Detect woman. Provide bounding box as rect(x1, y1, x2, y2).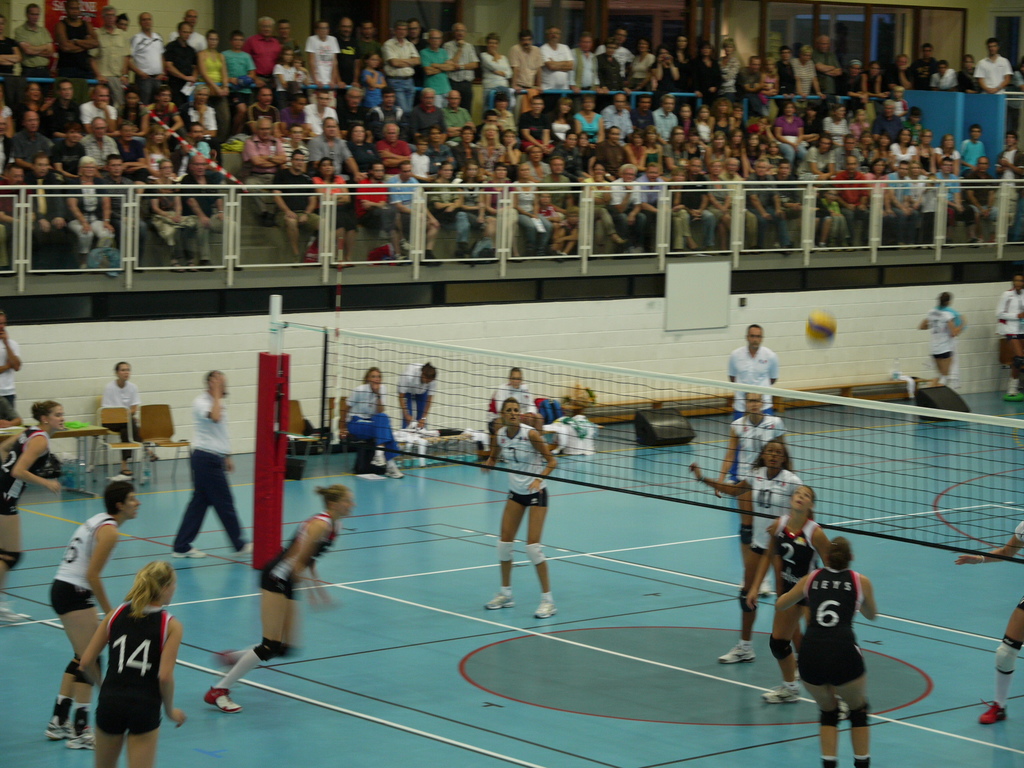
rect(426, 161, 485, 263).
